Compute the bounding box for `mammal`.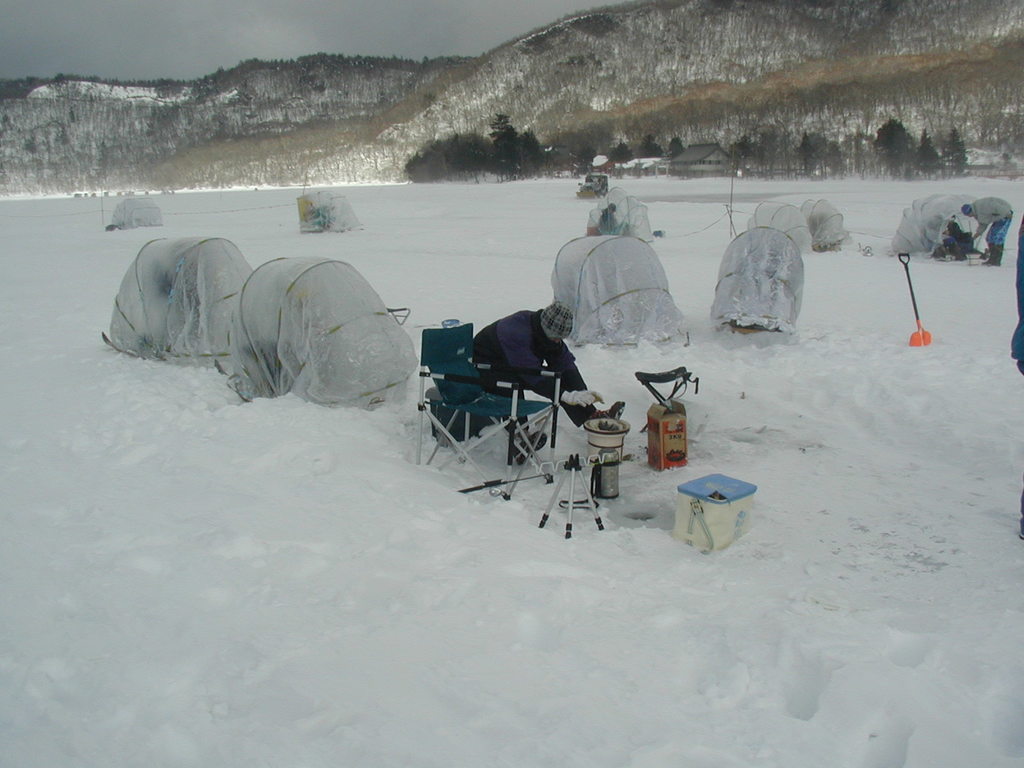
{"x1": 963, "y1": 197, "x2": 1011, "y2": 268}.
